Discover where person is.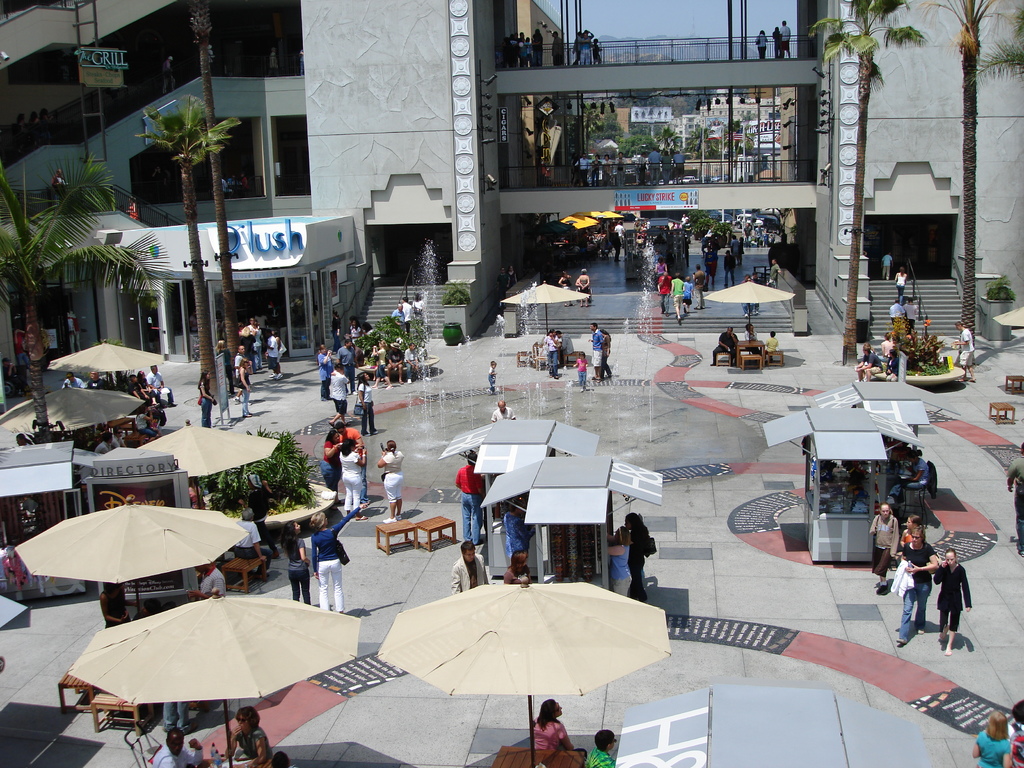
Discovered at locate(330, 361, 351, 428).
